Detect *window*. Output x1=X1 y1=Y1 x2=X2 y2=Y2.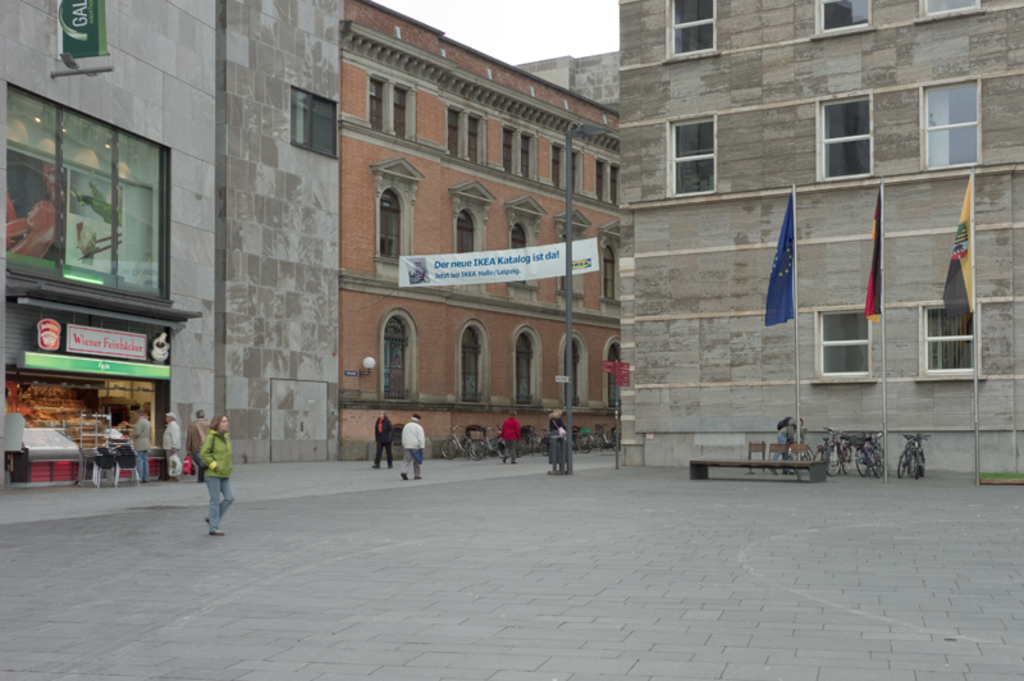
x1=524 y1=133 x2=534 y2=183.
